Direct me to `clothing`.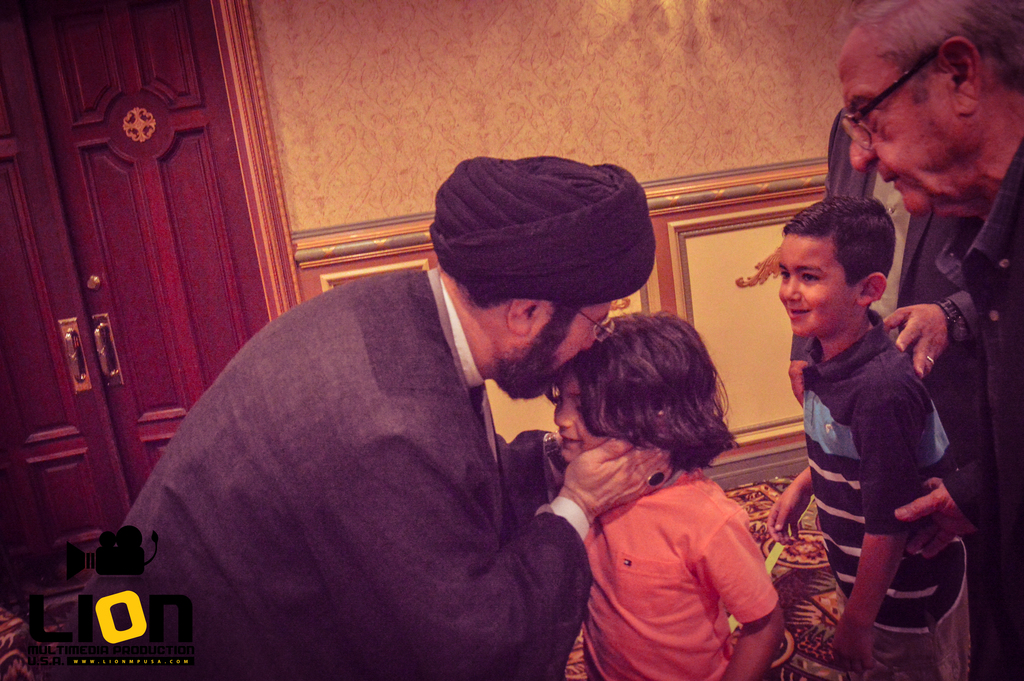
Direction: l=783, t=114, r=996, b=679.
